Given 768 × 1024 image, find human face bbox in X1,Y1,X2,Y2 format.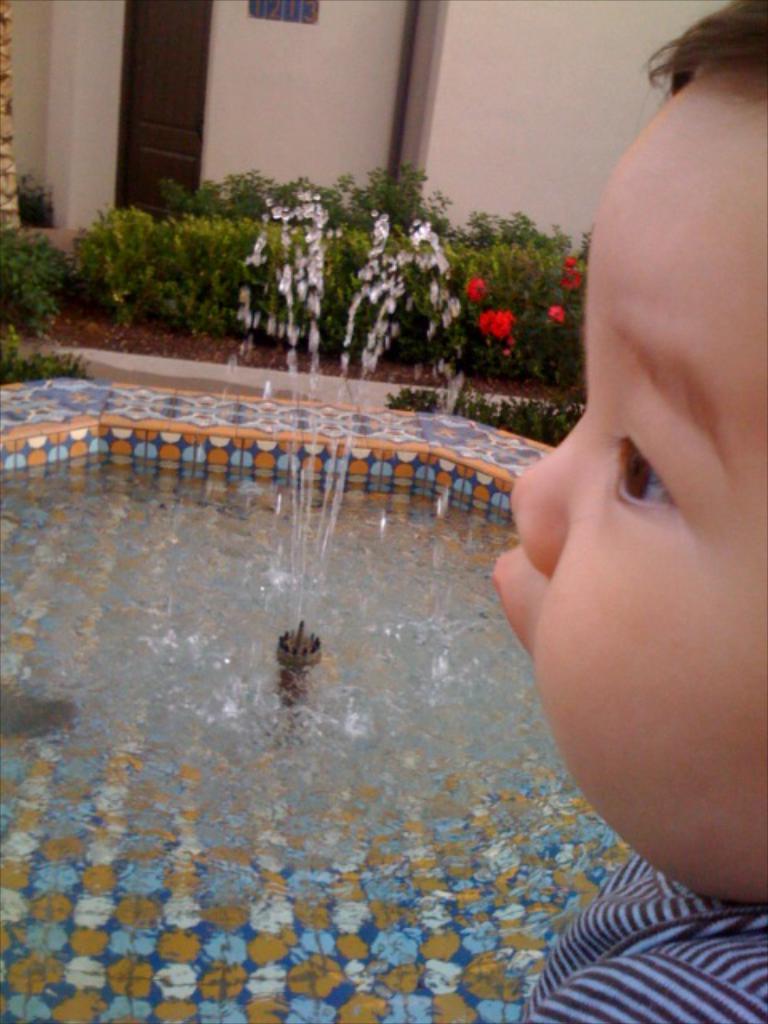
493,78,766,901.
